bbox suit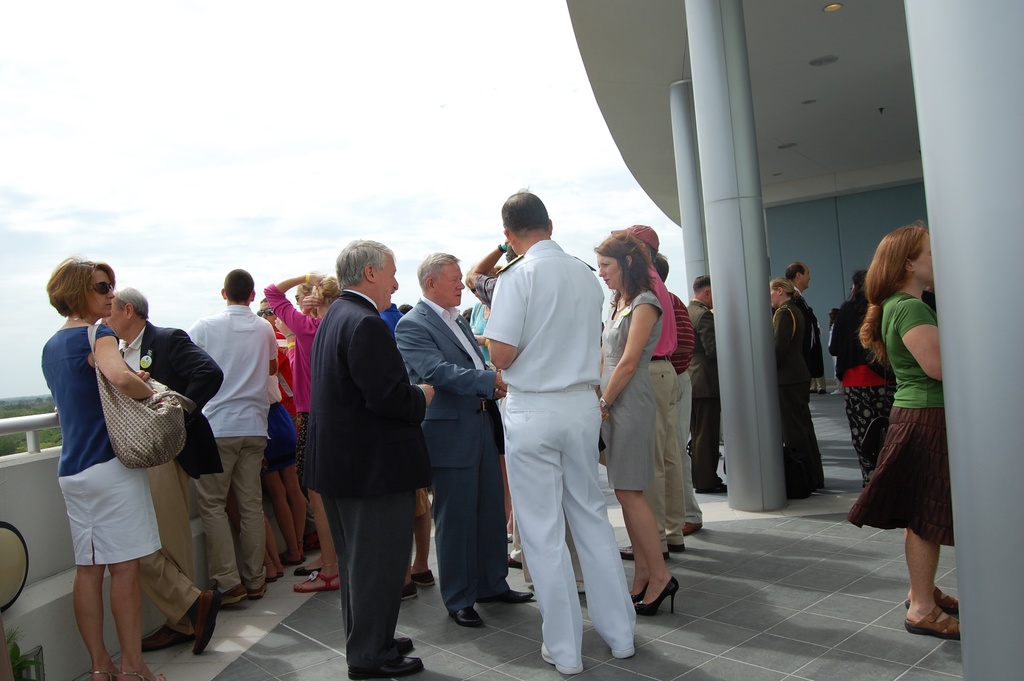
region(392, 300, 511, 609)
